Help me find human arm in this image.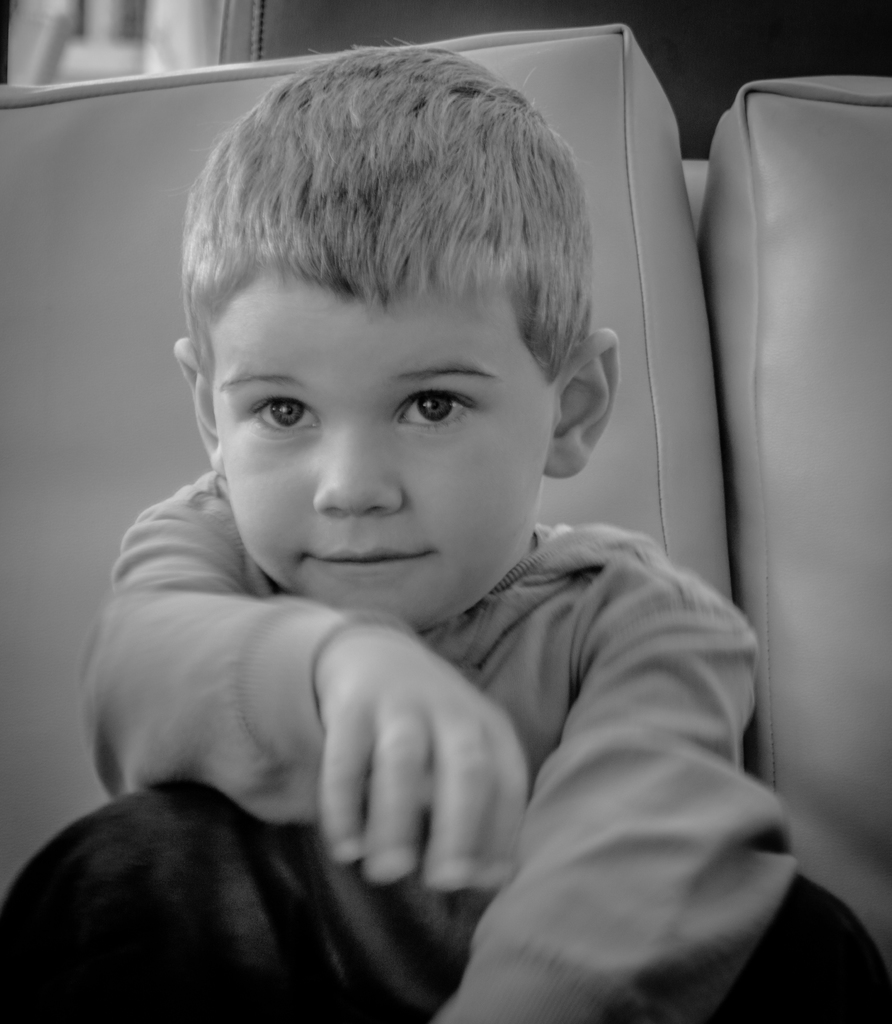
Found it: crop(326, 506, 737, 1012).
